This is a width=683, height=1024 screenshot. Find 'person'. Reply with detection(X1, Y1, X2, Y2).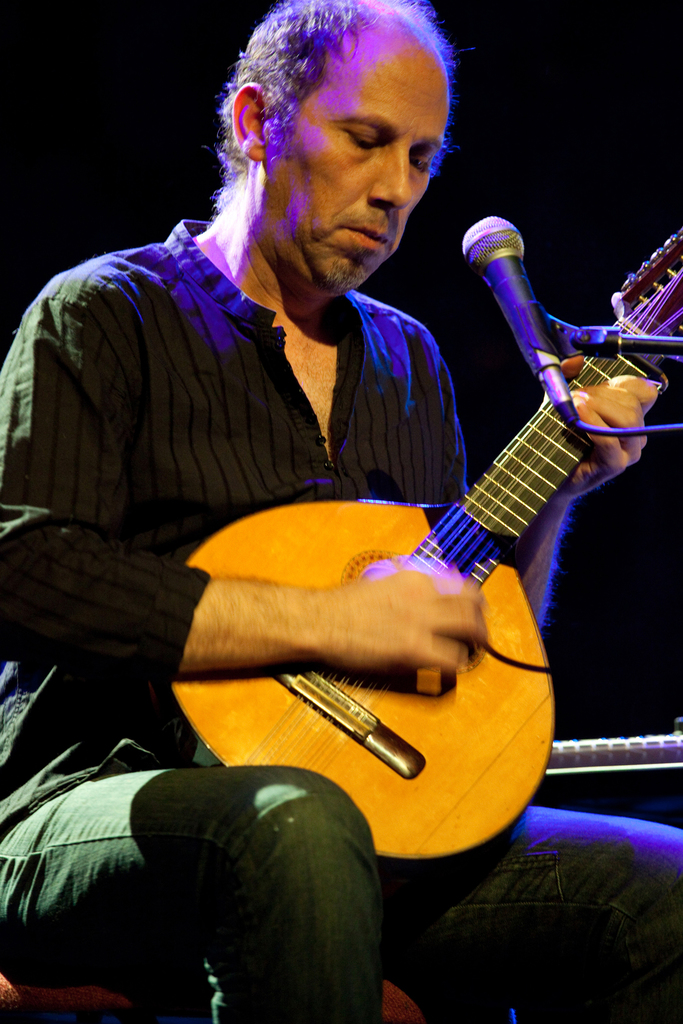
detection(0, 0, 682, 1023).
